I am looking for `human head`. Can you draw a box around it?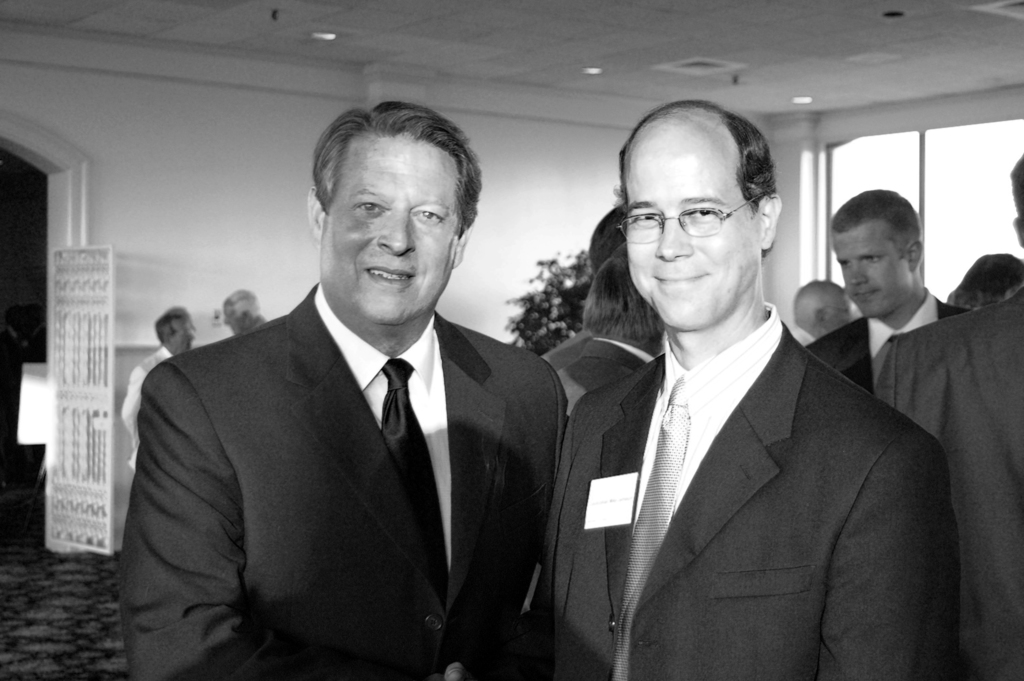
Sure, the bounding box is select_region(832, 186, 926, 316).
